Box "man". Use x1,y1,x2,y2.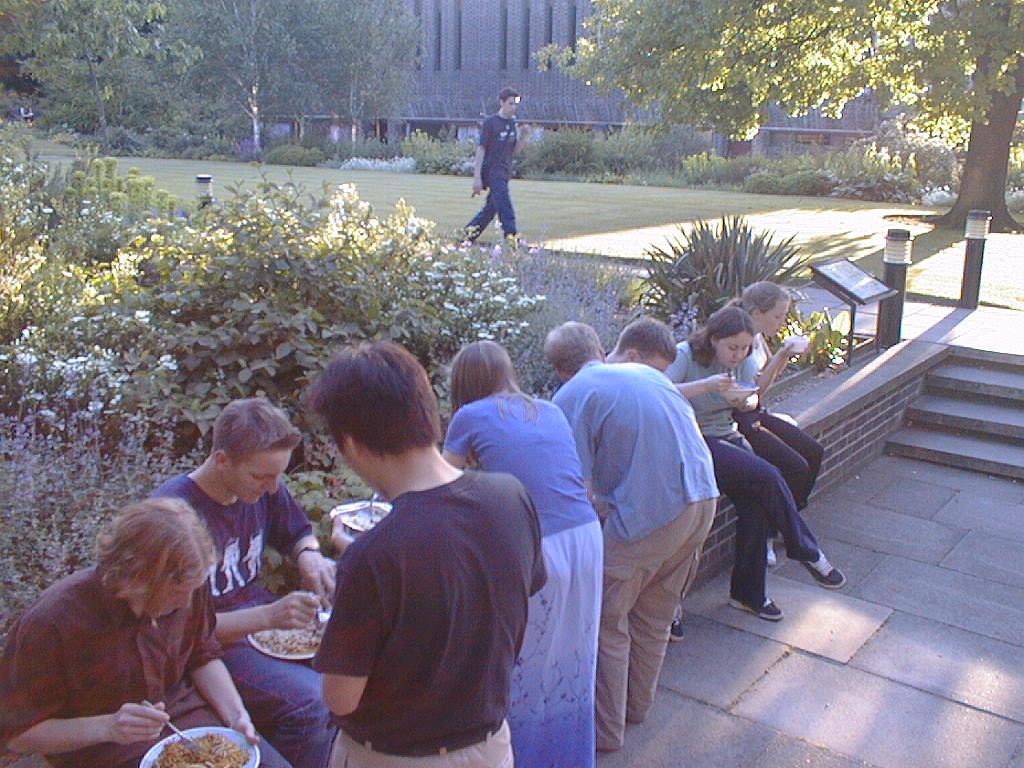
0,494,293,767.
